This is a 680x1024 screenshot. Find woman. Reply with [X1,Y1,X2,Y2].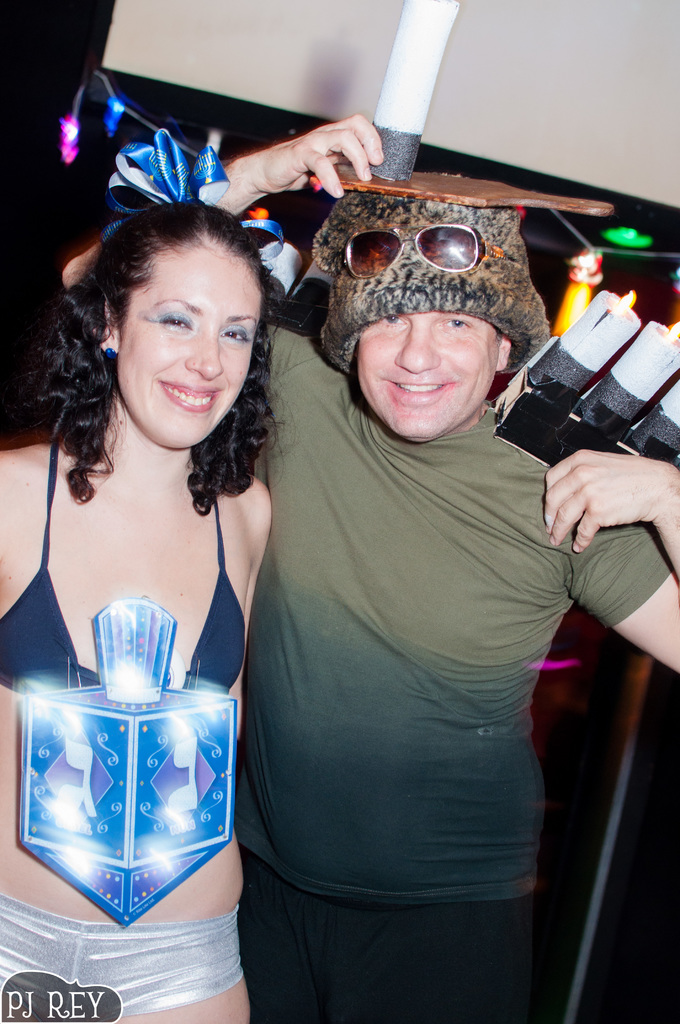
[0,196,271,1023].
